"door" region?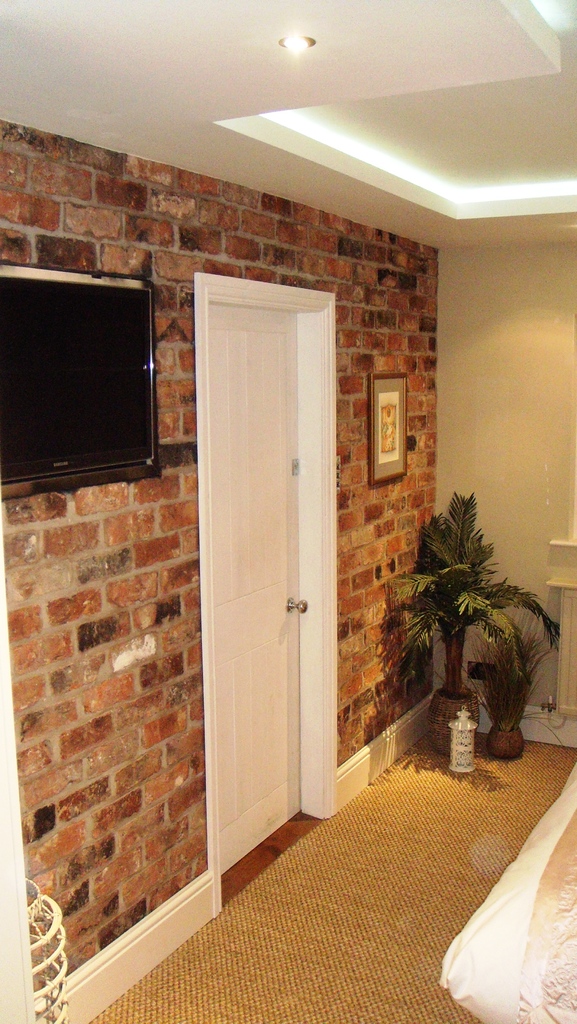
<bbox>207, 298, 307, 883</bbox>
